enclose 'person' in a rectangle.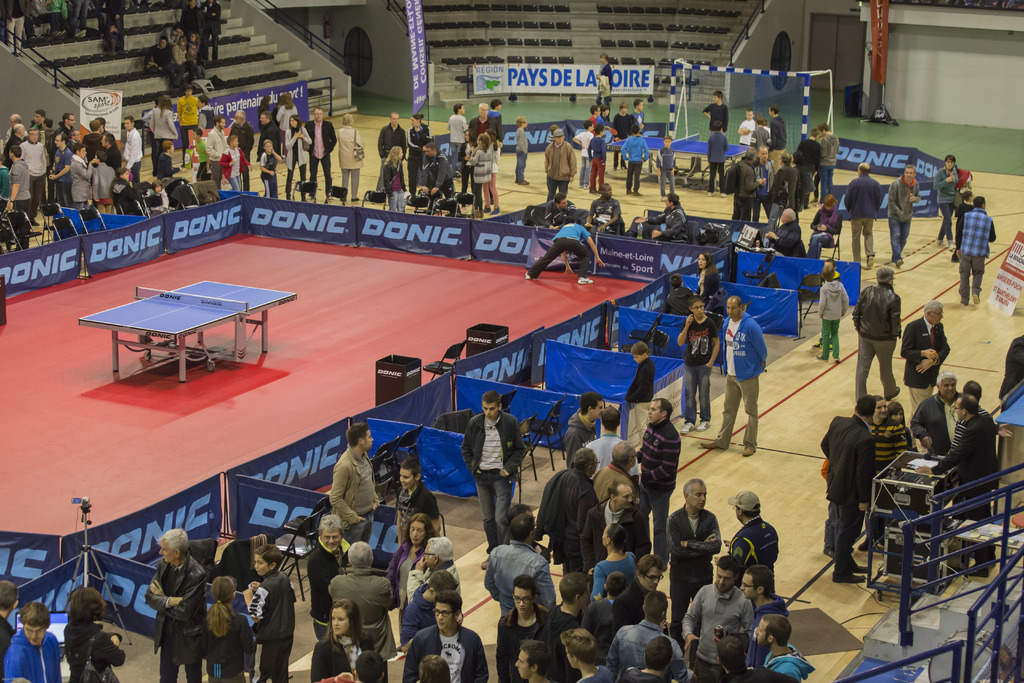
<bbox>921, 391, 1006, 575</bbox>.
